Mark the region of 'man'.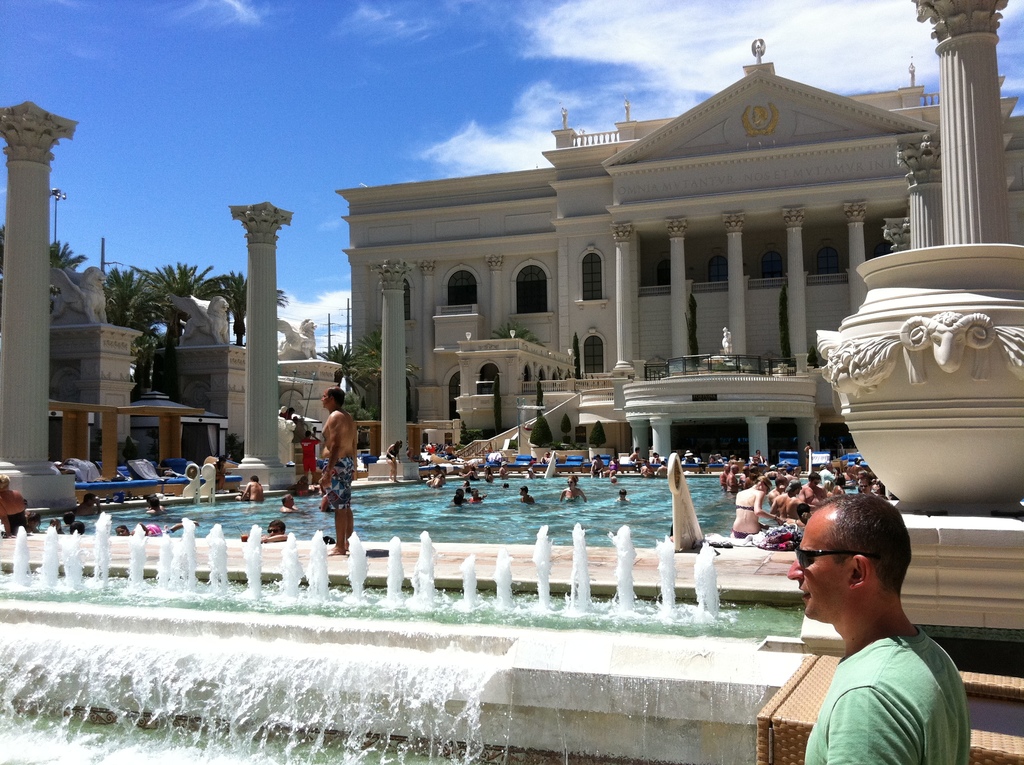
Region: (x1=319, y1=387, x2=357, y2=556).
